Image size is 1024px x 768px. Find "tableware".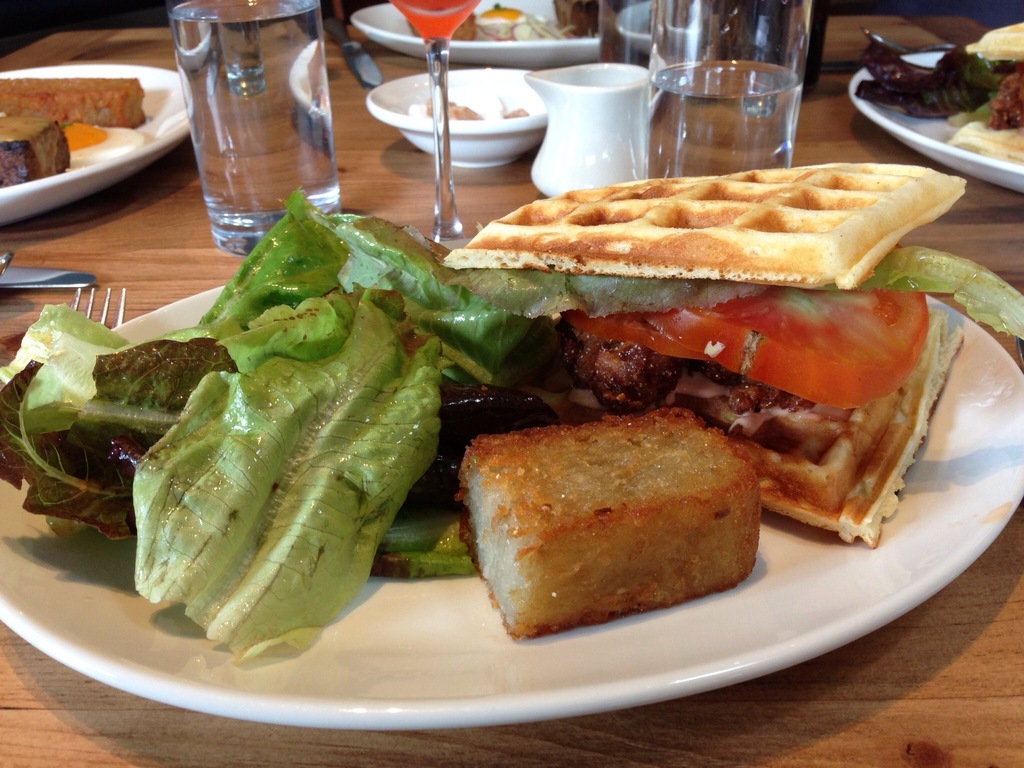
[160, 26, 333, 217].
